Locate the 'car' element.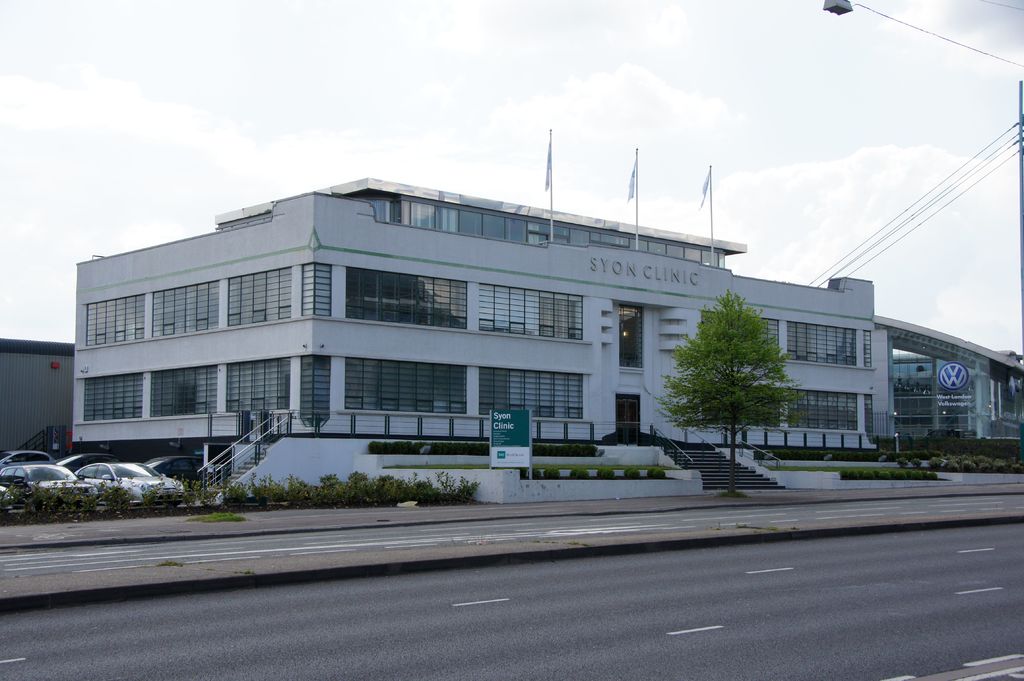
Element bbox: <bbox>72, 461, 180, 504</bbox>.
